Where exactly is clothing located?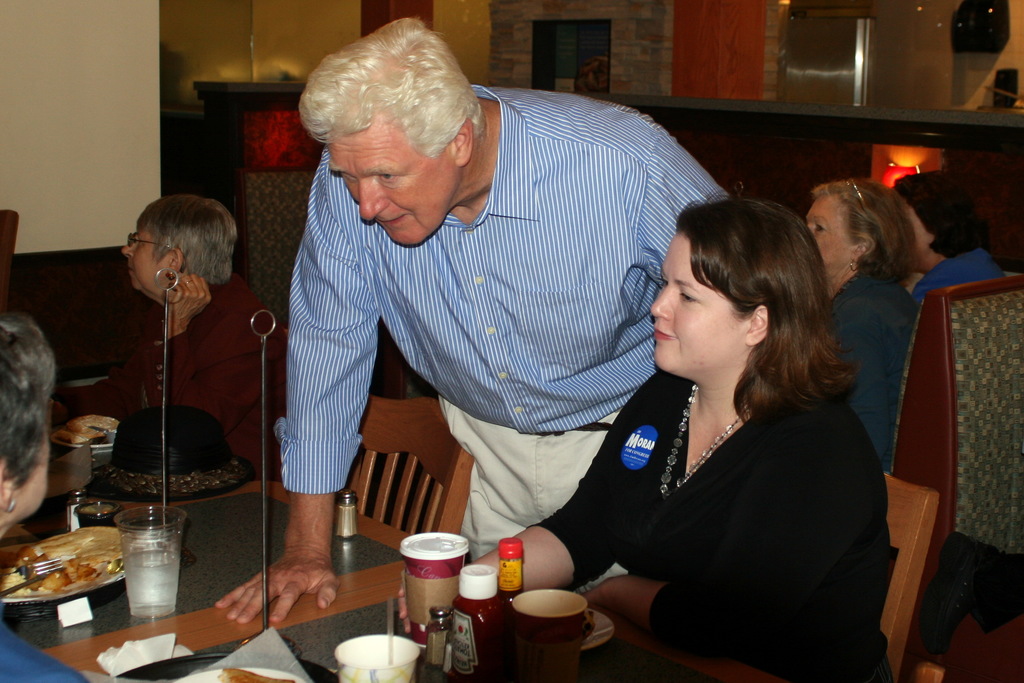
Its bounding box is x1=822, y1=268, x2=913, y2=459.
